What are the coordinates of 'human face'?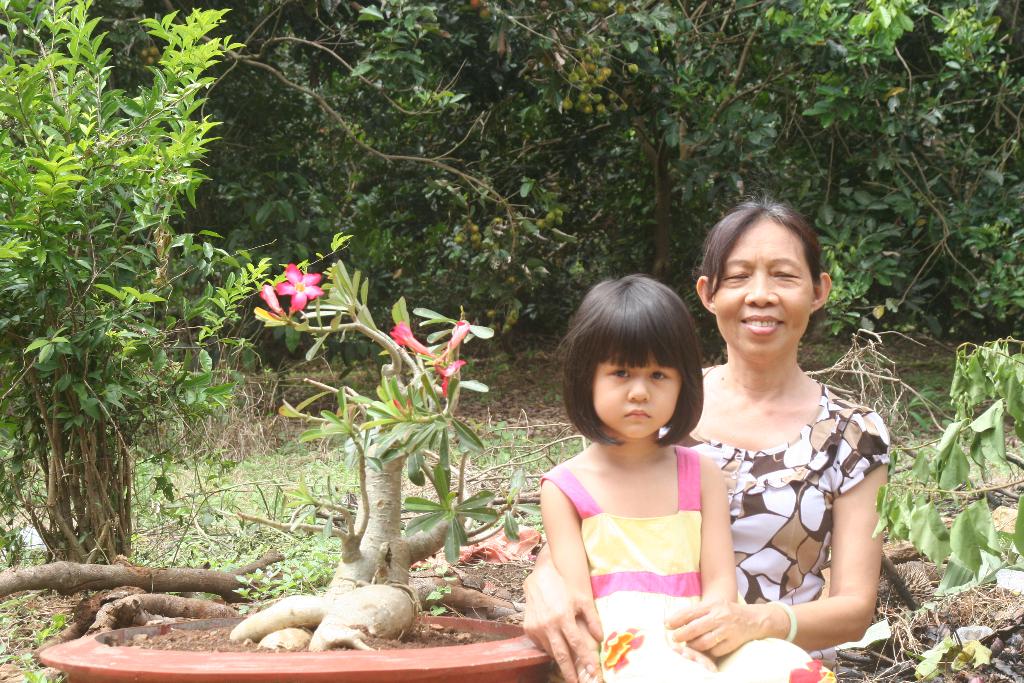
select_region(717, 225, 812, 350).
